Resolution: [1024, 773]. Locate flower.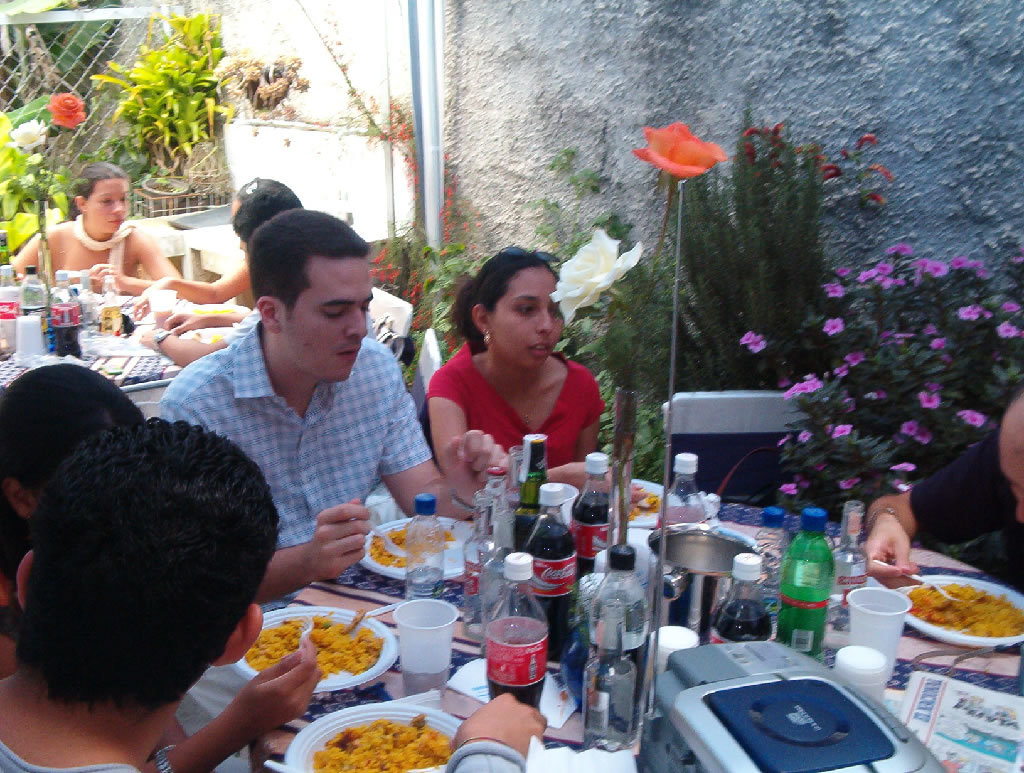
[629,112,721,176].
